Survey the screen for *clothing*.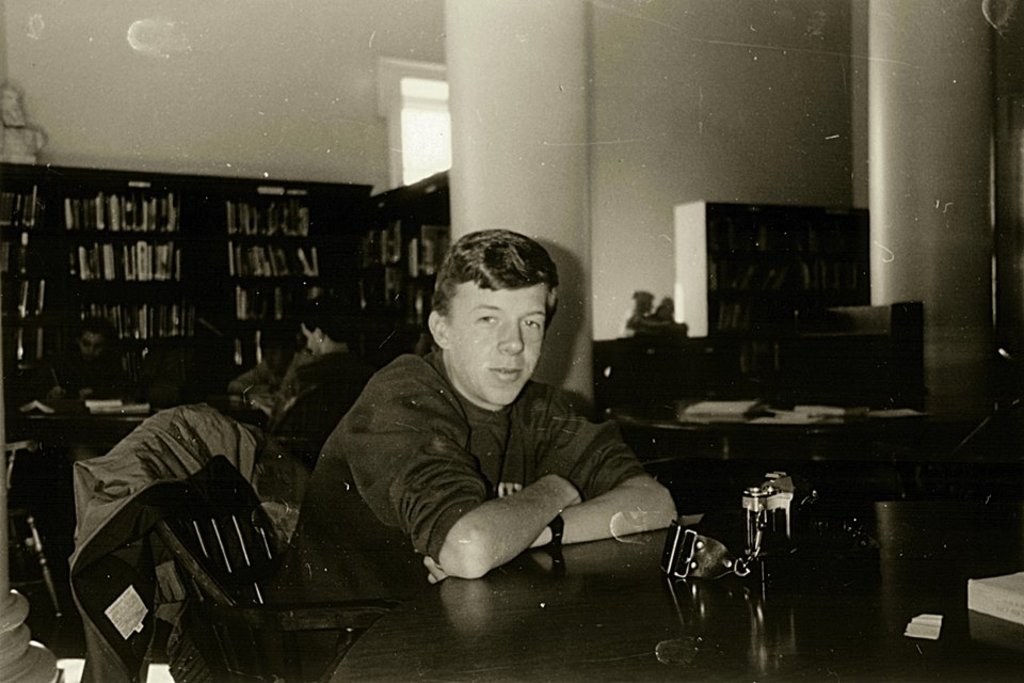
Survey found: [x1=263, y1=340, x2=375, y2=427].
